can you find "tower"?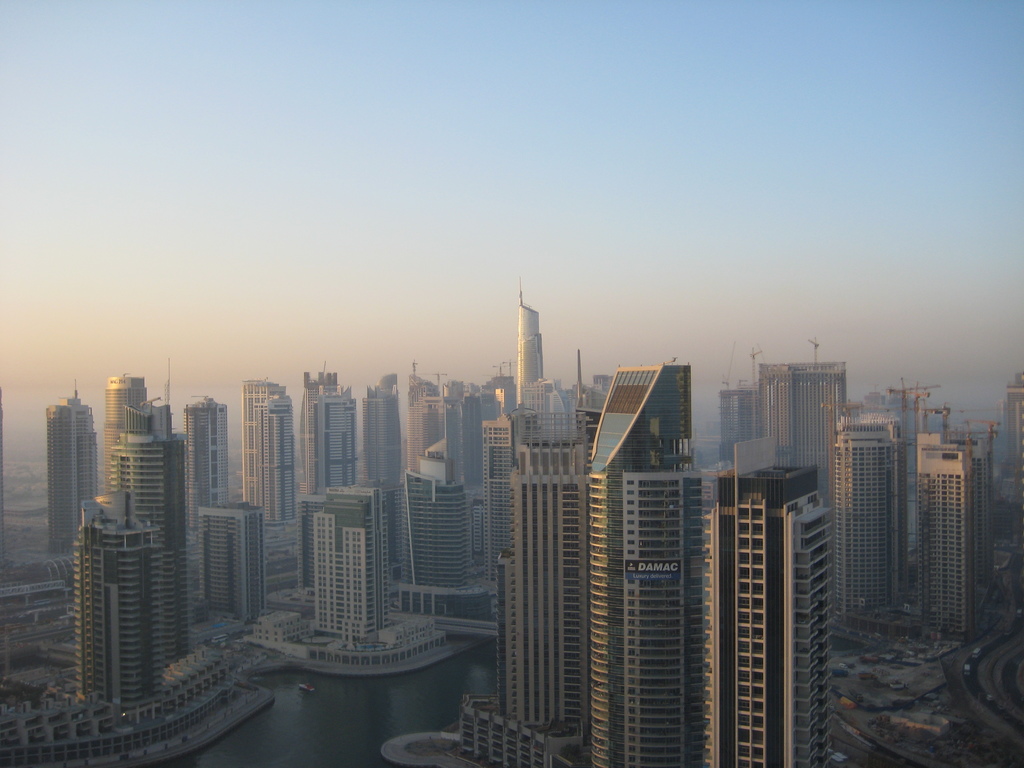
Yes, bounding box: (left=102, top=368, right=149, bottom=456).
